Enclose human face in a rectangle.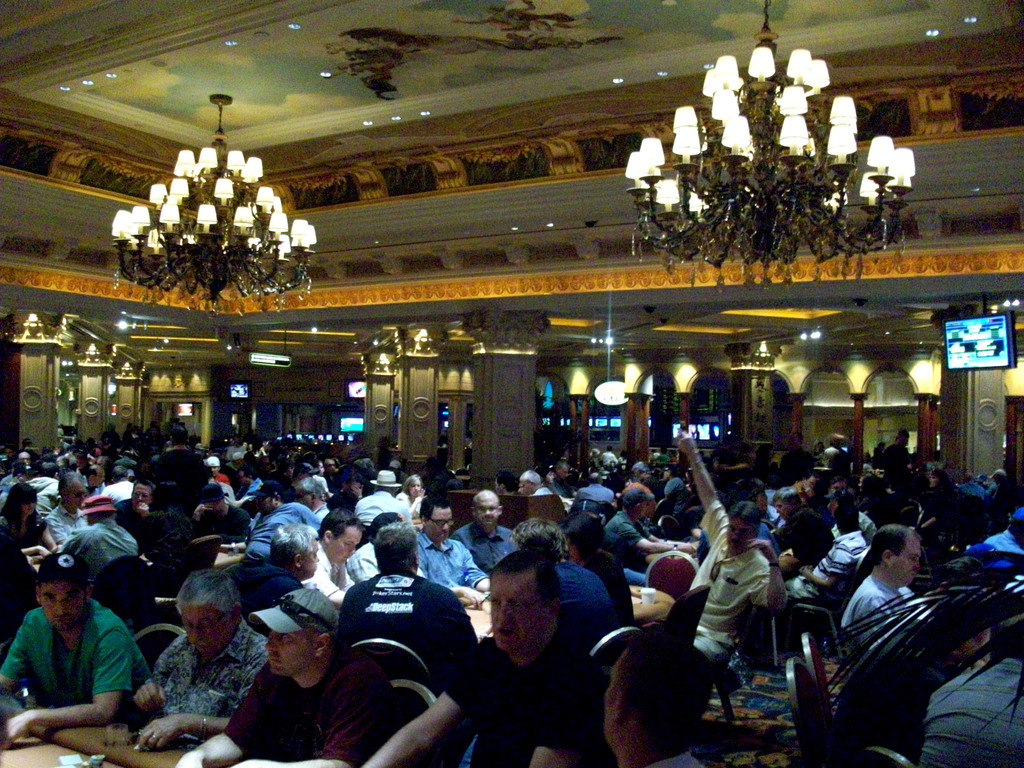
[x1=178, y1=605, x2=230, y2=659].
